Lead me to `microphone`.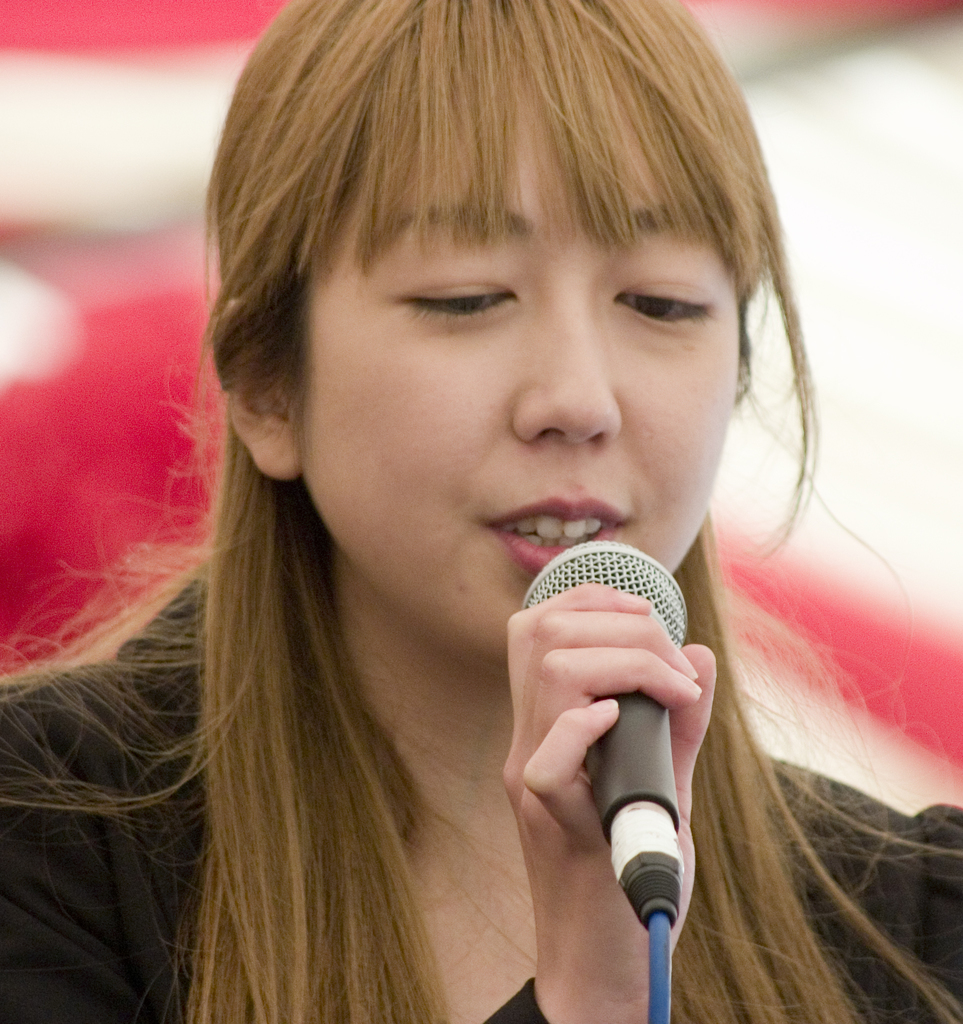
Lead to bbox=(485, 520, 731, 917).
